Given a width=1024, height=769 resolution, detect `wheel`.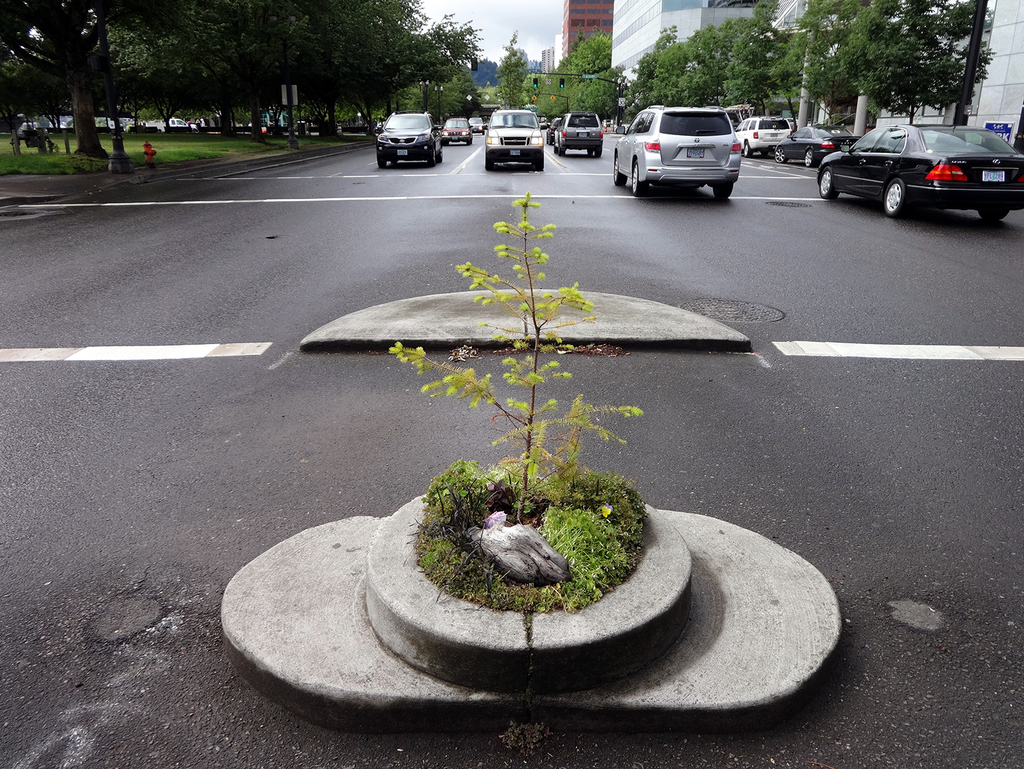
x1=559, y1=146, x2=566, y2=156.
